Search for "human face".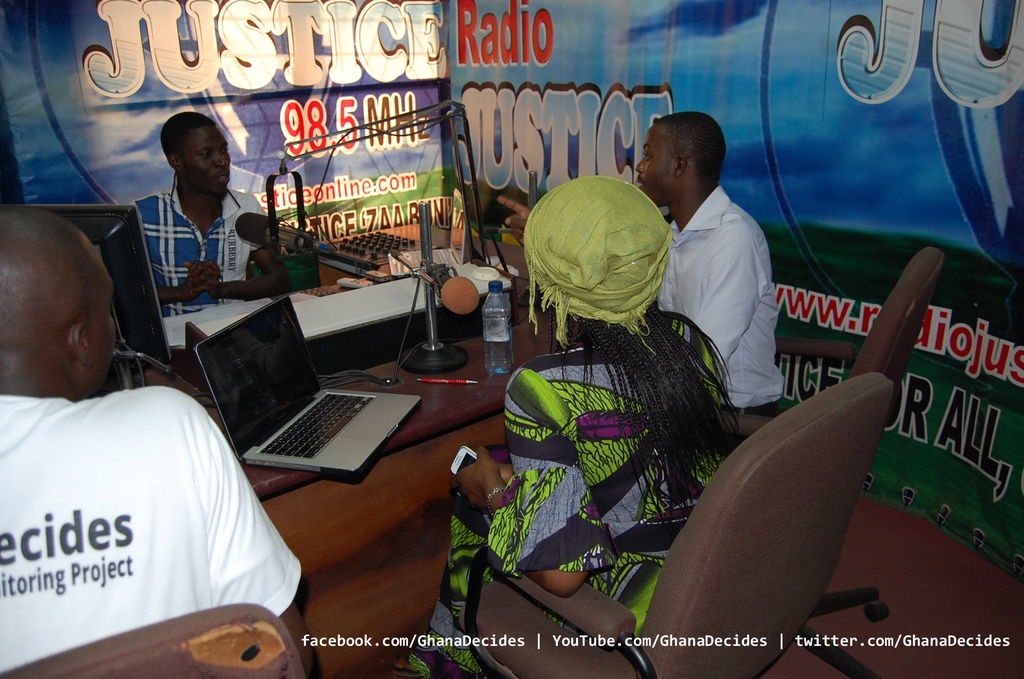
Found at 634 120 668 202.
